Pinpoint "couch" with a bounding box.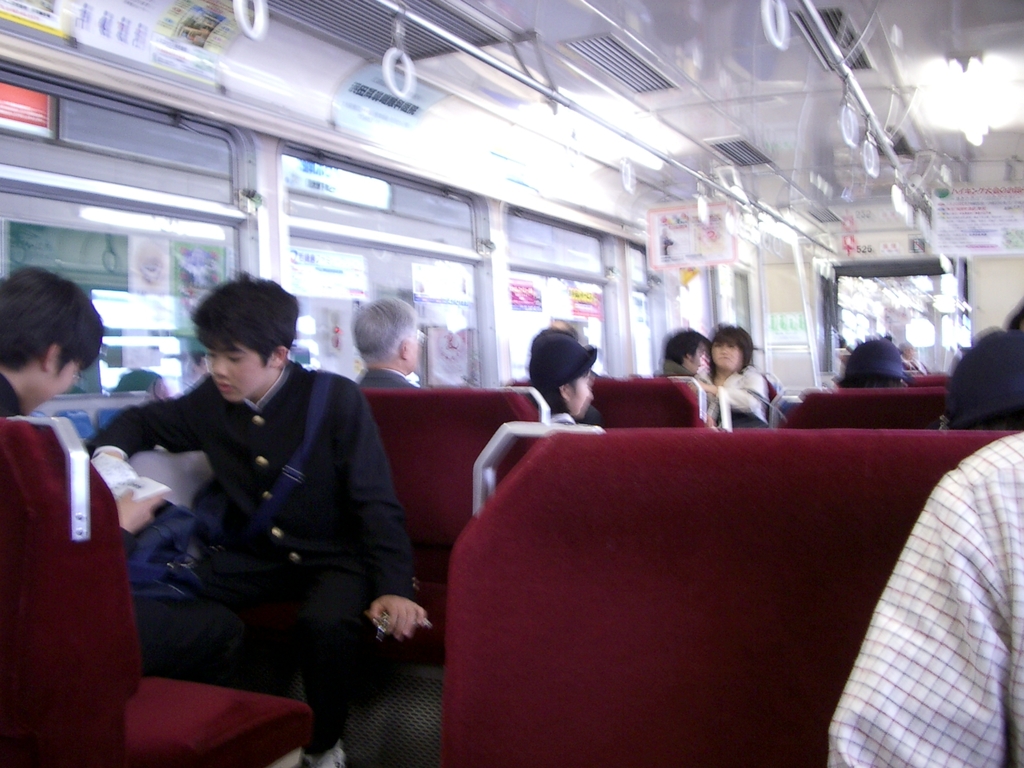
905,368,948,390.
